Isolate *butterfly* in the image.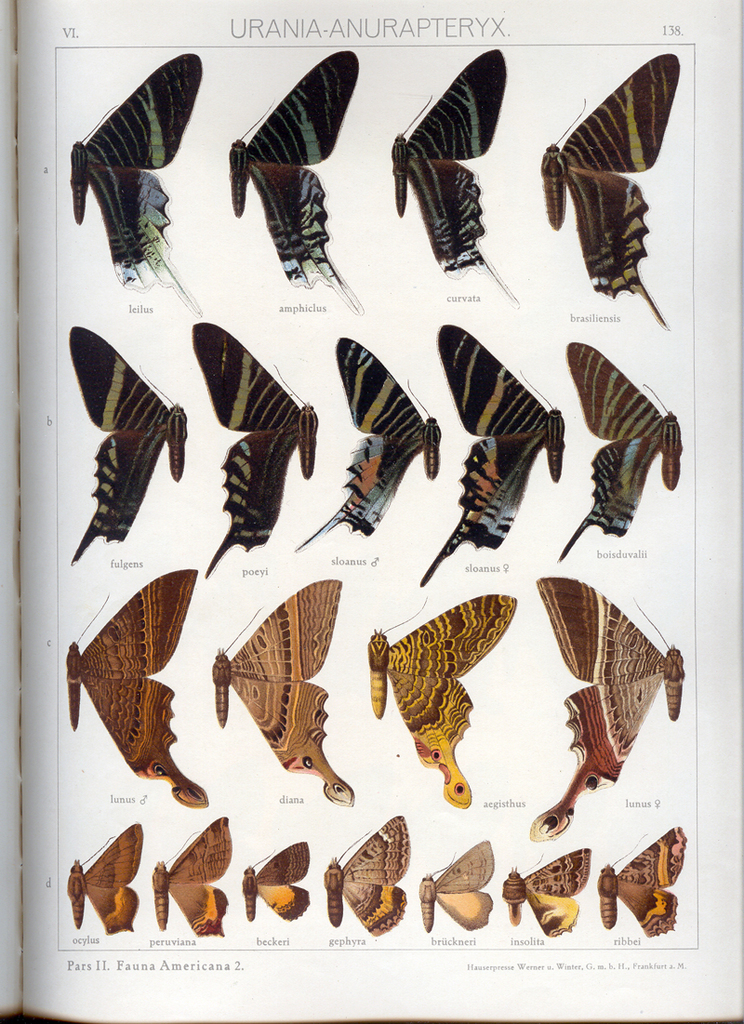
Isolated region: (418, 837, 497, 932).
